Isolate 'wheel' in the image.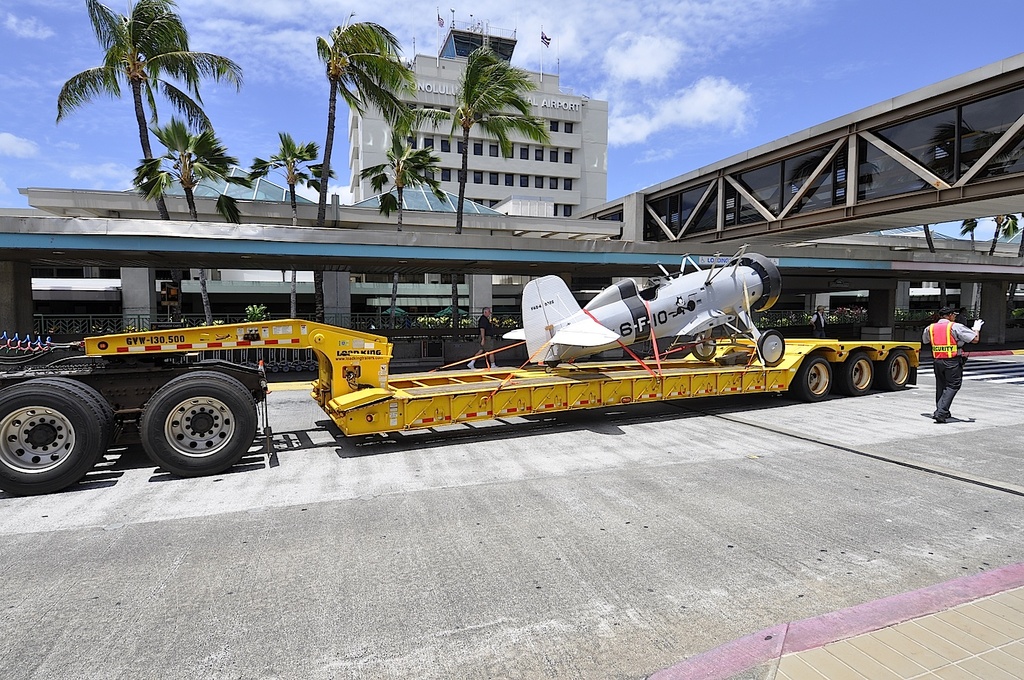
Isolated region: (left=874, top=351, right=911, bottom=391).
